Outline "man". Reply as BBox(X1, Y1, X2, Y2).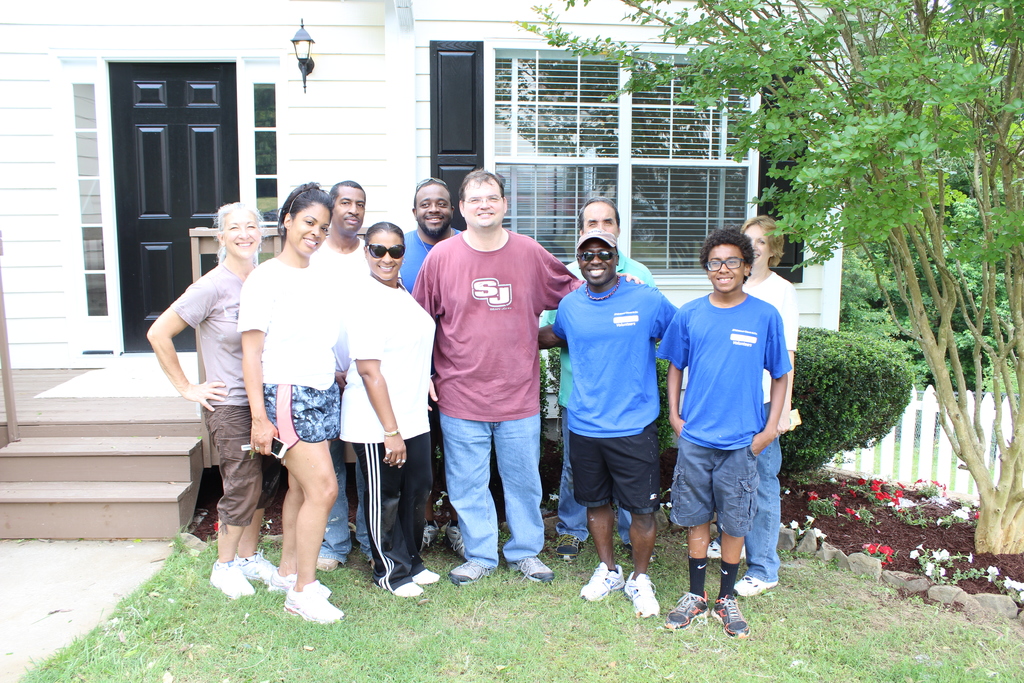
BBox(411, 165, 642, 588).
